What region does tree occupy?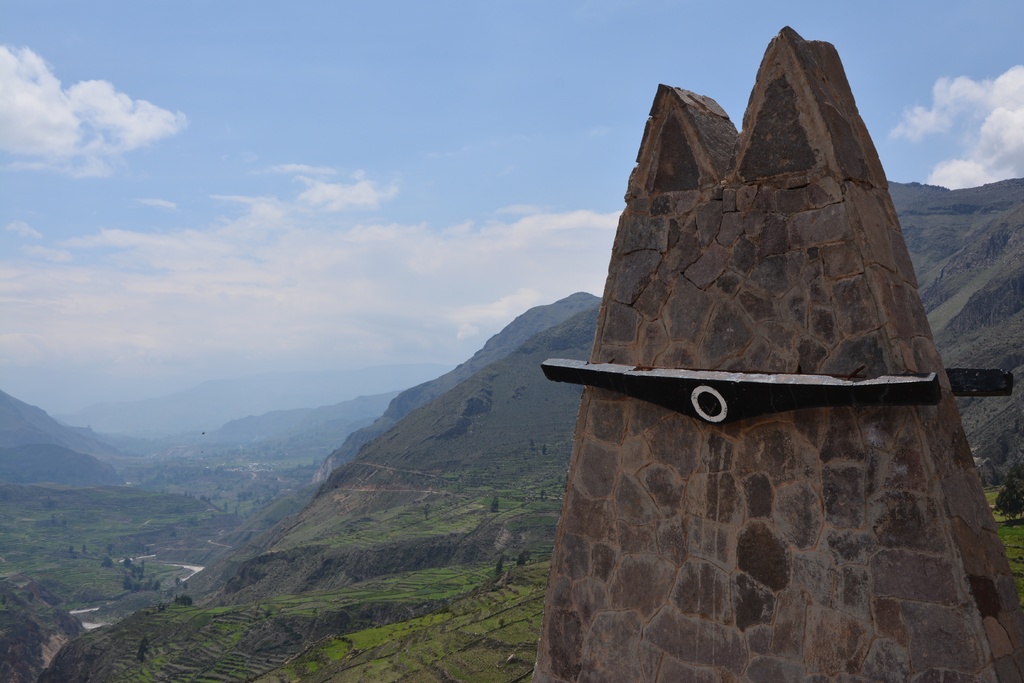
select_region(196, 491, 211, 502).
